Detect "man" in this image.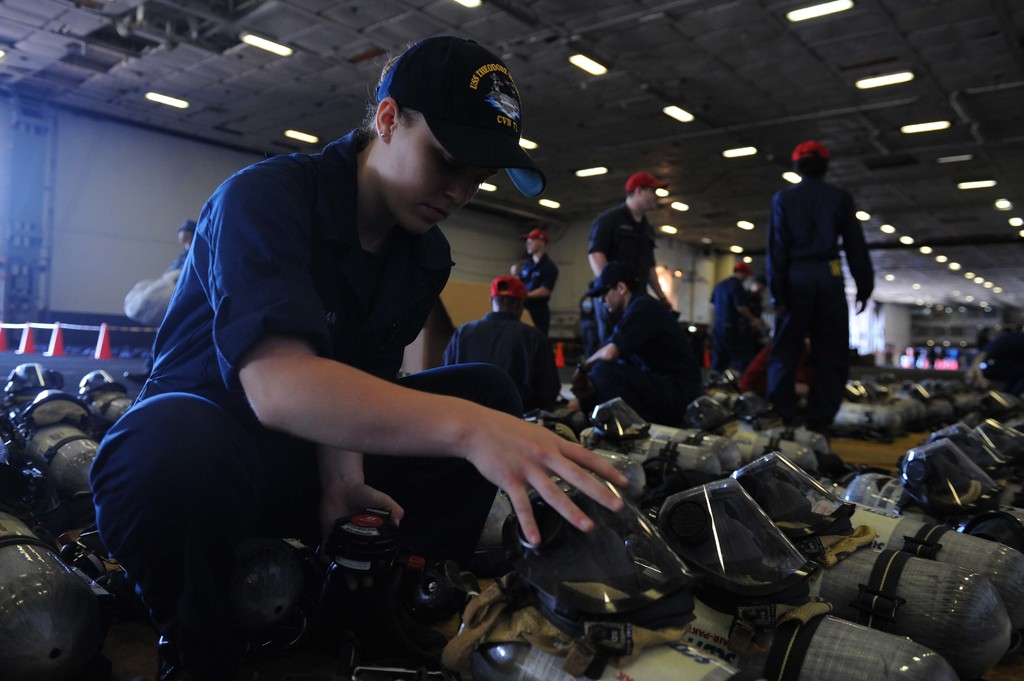
Detection: BBox(572, 260, 694, 420).
